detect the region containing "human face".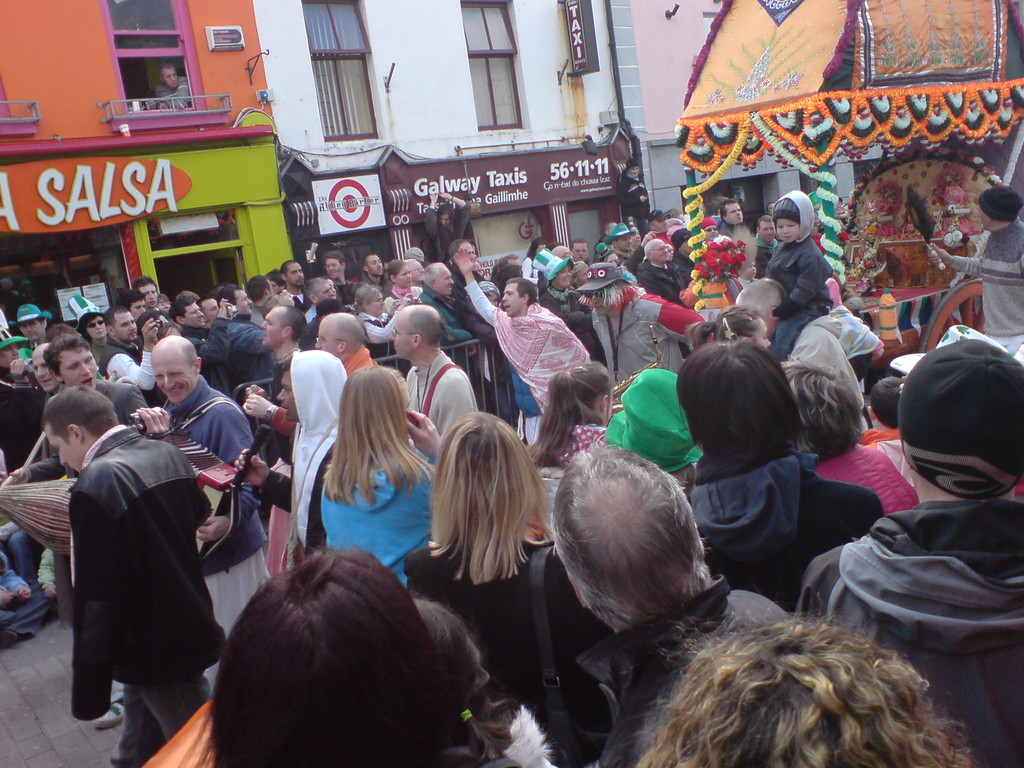
locate(501, 283, 522, 320).
